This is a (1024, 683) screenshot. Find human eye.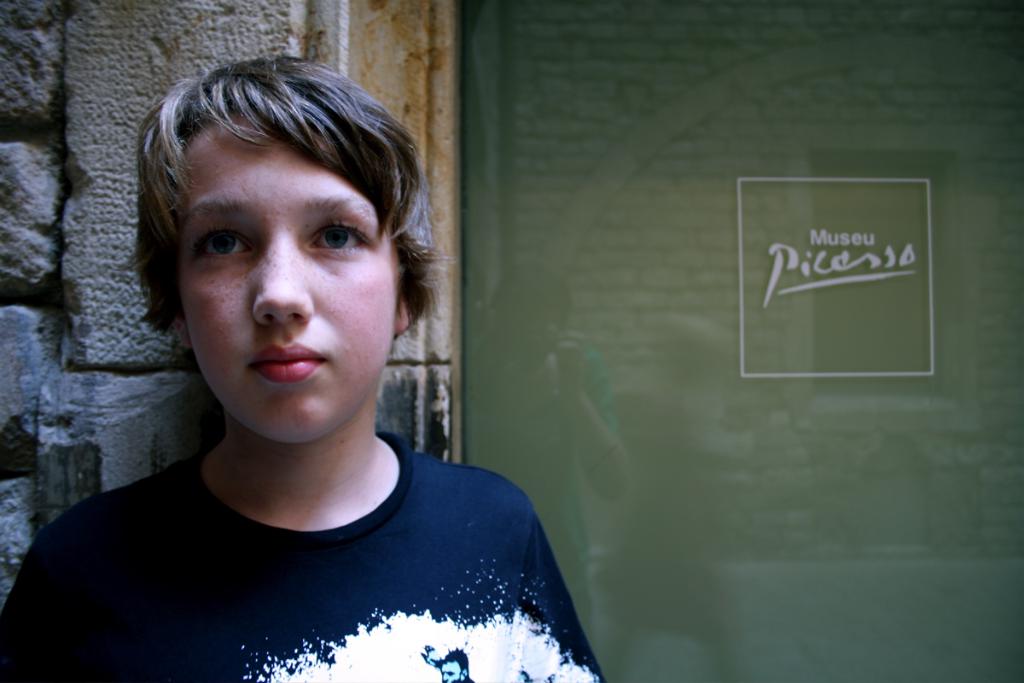
Bounding box: box=[303, 217, 375, 263].
